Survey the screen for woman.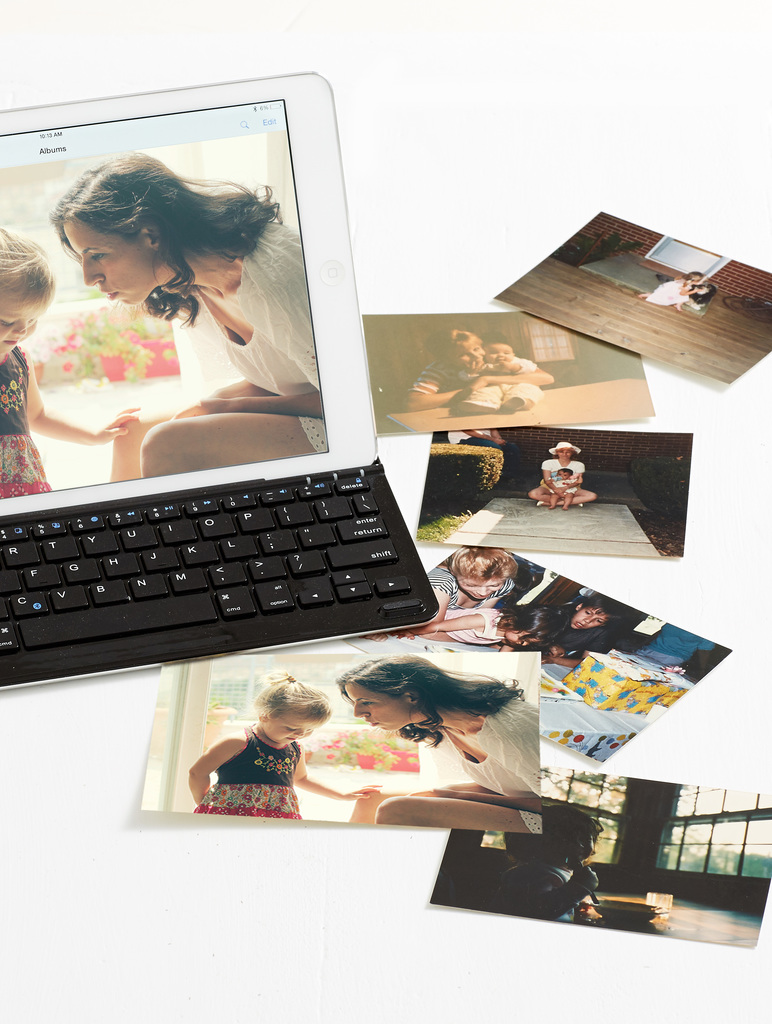
Survey found: box(399, 324, 548, 412).
